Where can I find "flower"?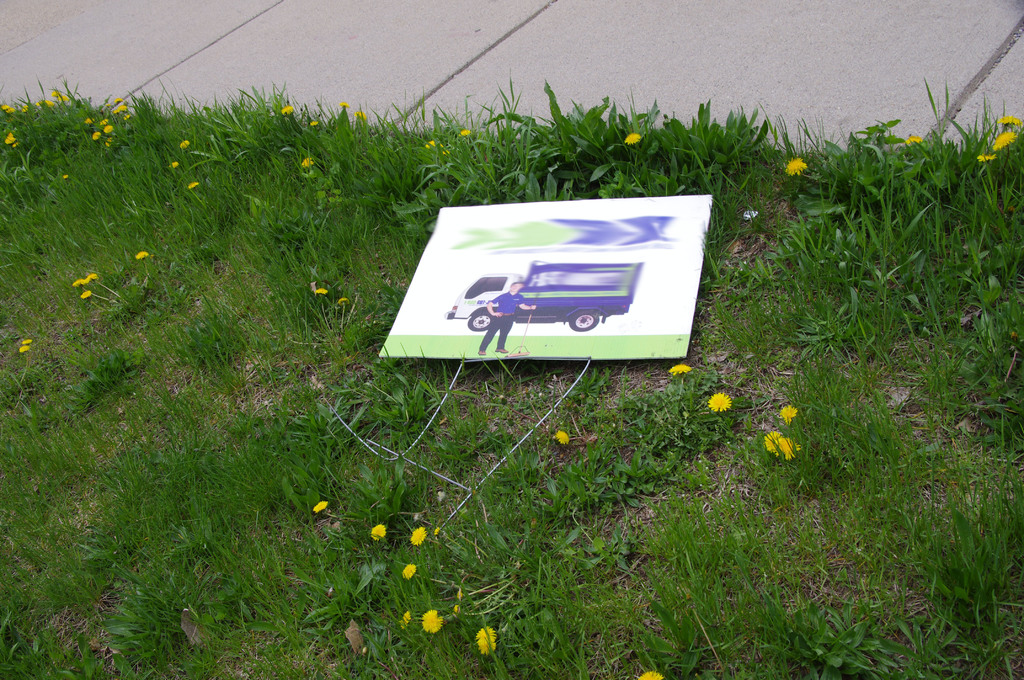
You can find it at <region>73, 277, 89, 288</region>.
